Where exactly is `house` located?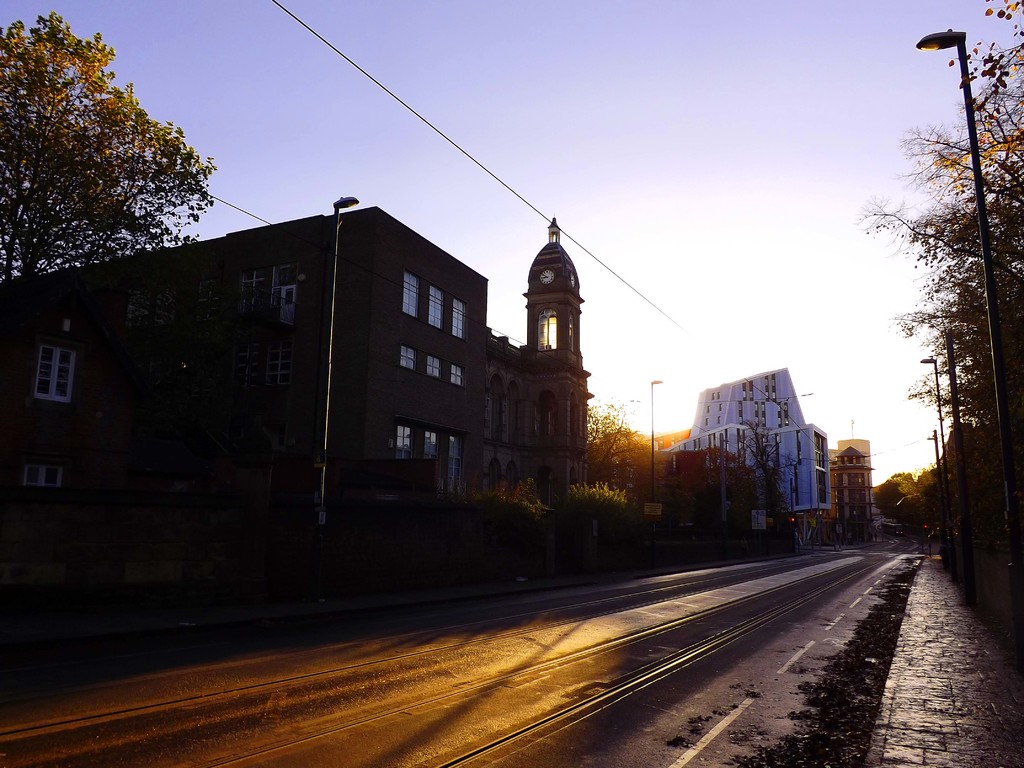
Its bounding box is l=3, t=194, r=592, b=503.
